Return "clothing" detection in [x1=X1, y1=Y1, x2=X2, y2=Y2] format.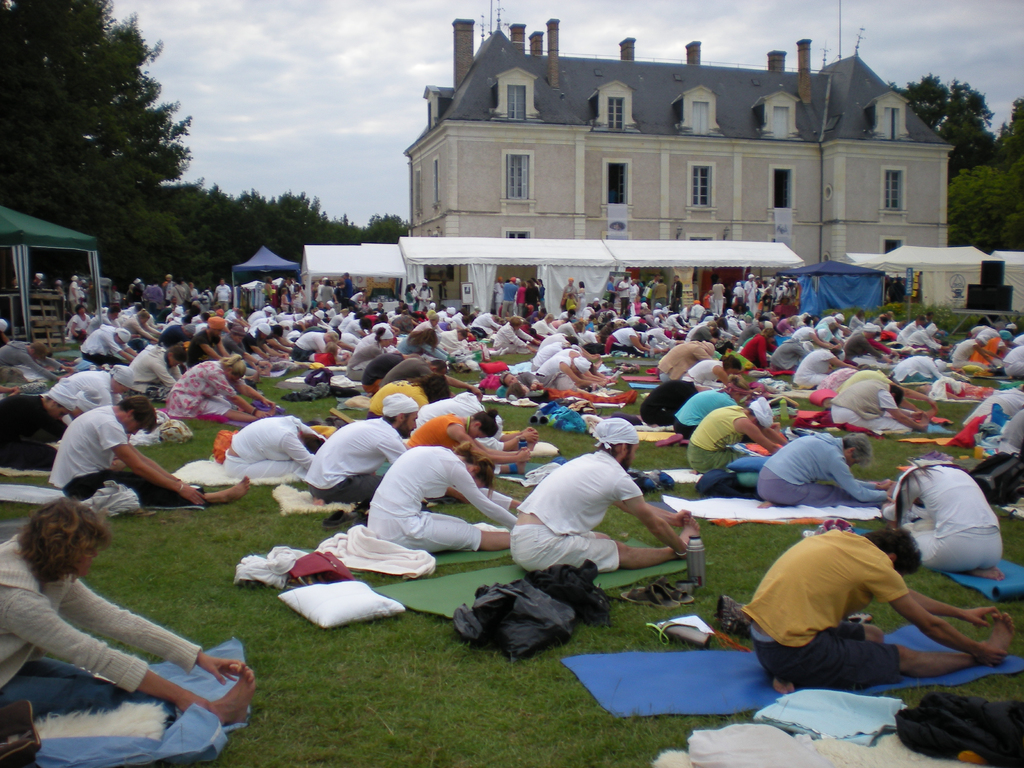
[x1=48, y1=368, x2=120, y2=408].
